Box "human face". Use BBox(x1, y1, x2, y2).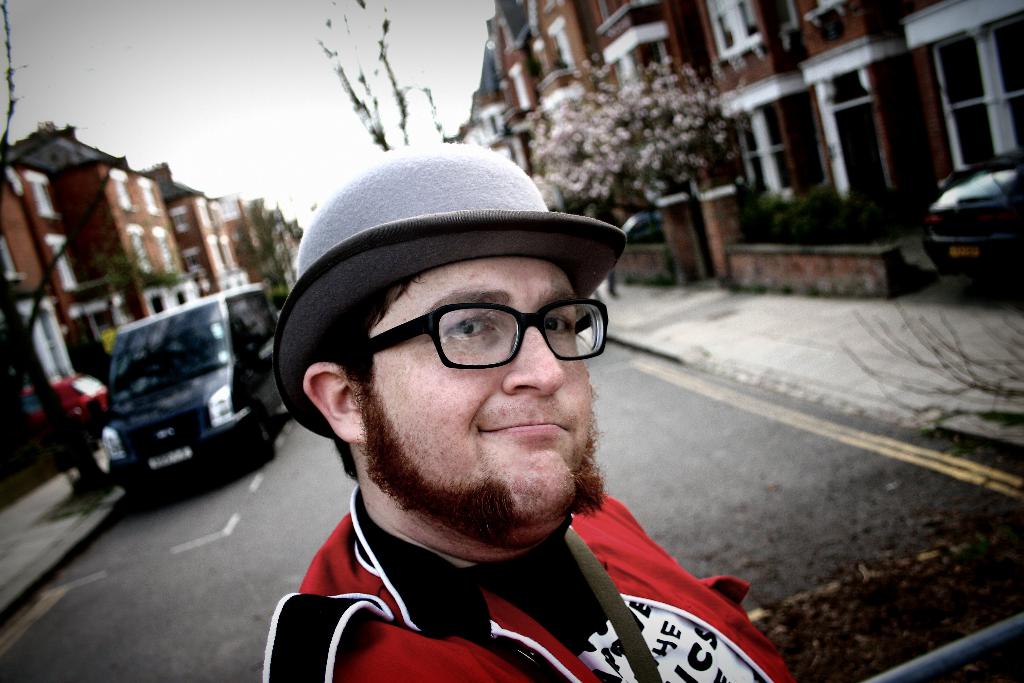
BBox(356, 257, 591, 521).
